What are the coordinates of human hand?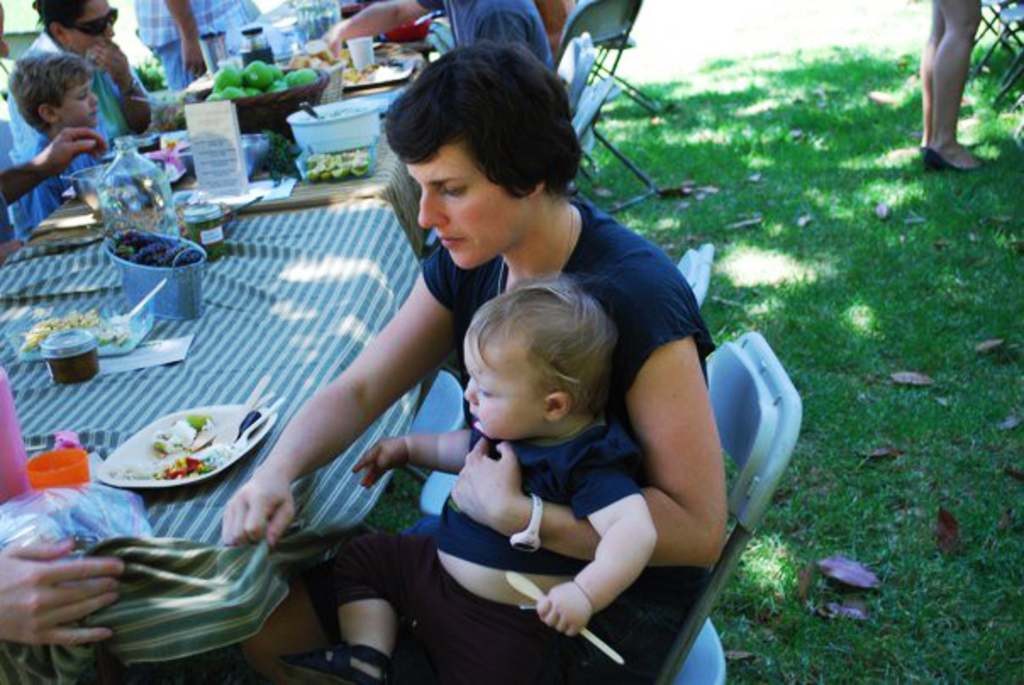
<region>536, 575, 592, 638</region>.
